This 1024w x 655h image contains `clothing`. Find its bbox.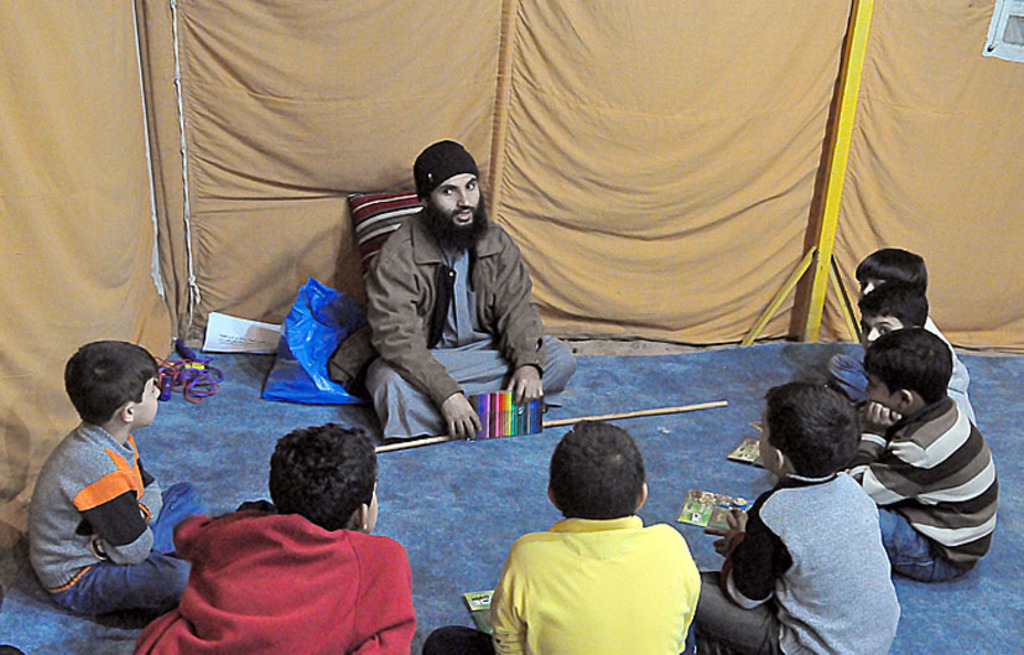
locate(696, 458, 906, 654).
